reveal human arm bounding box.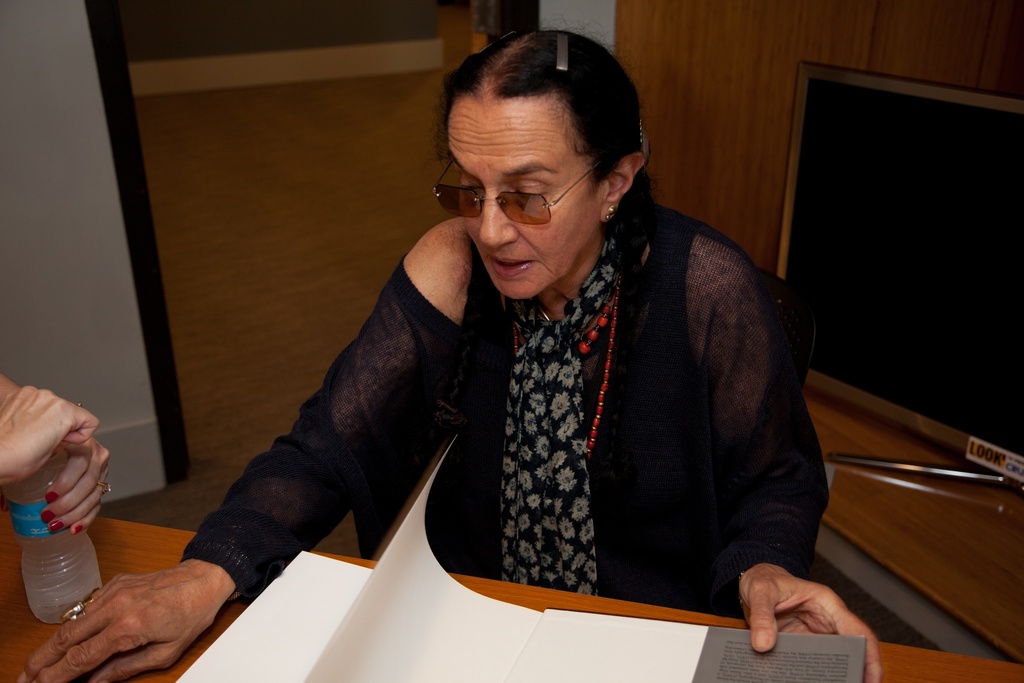
Revealed: detection(169, 251, 481, 621).
